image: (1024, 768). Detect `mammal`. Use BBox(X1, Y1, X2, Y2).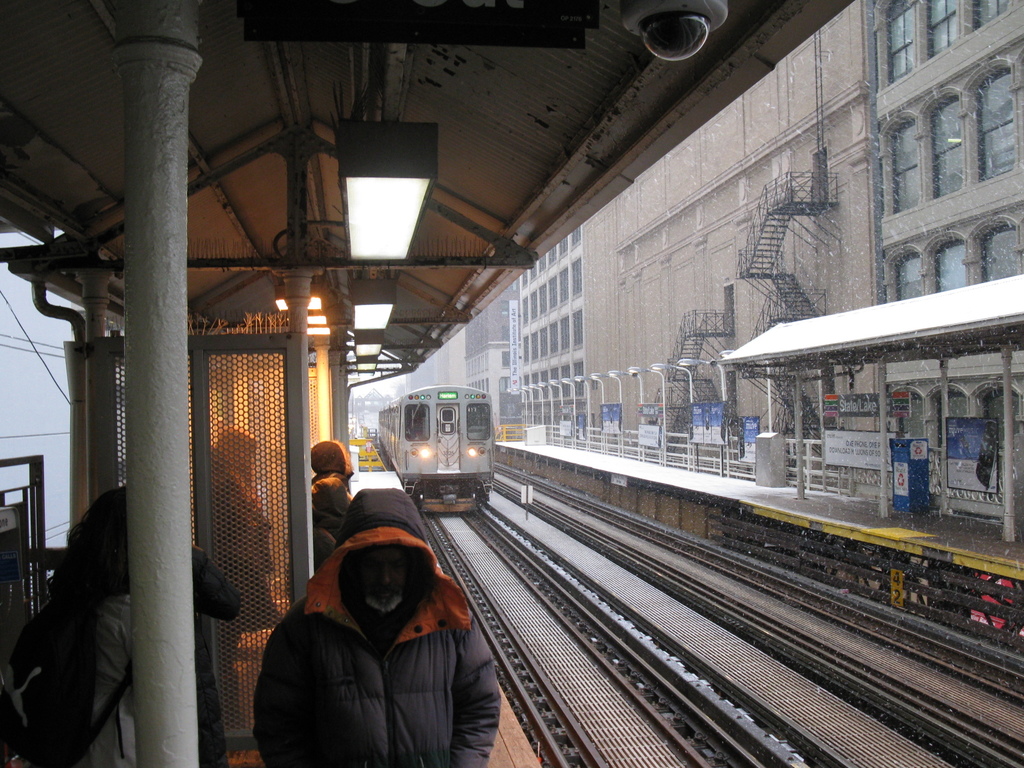
BBox(241, 479, 500, 753).
